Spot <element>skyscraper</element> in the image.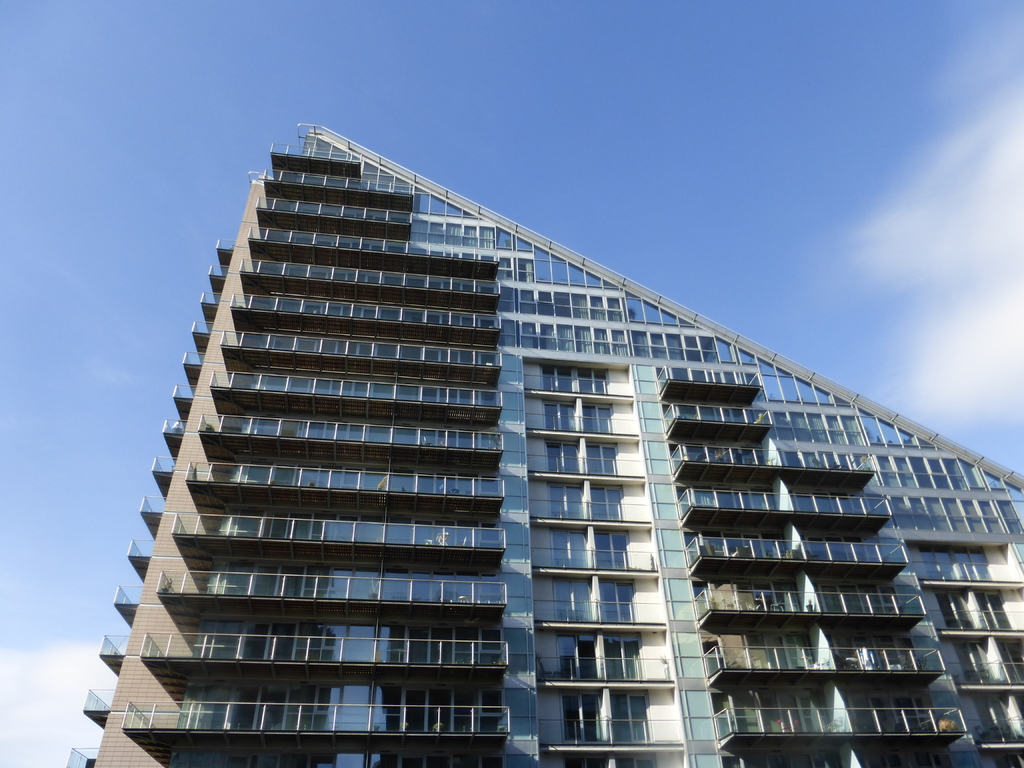
<element>skyscraper</element> found at 67, 125, 1015, 767.
